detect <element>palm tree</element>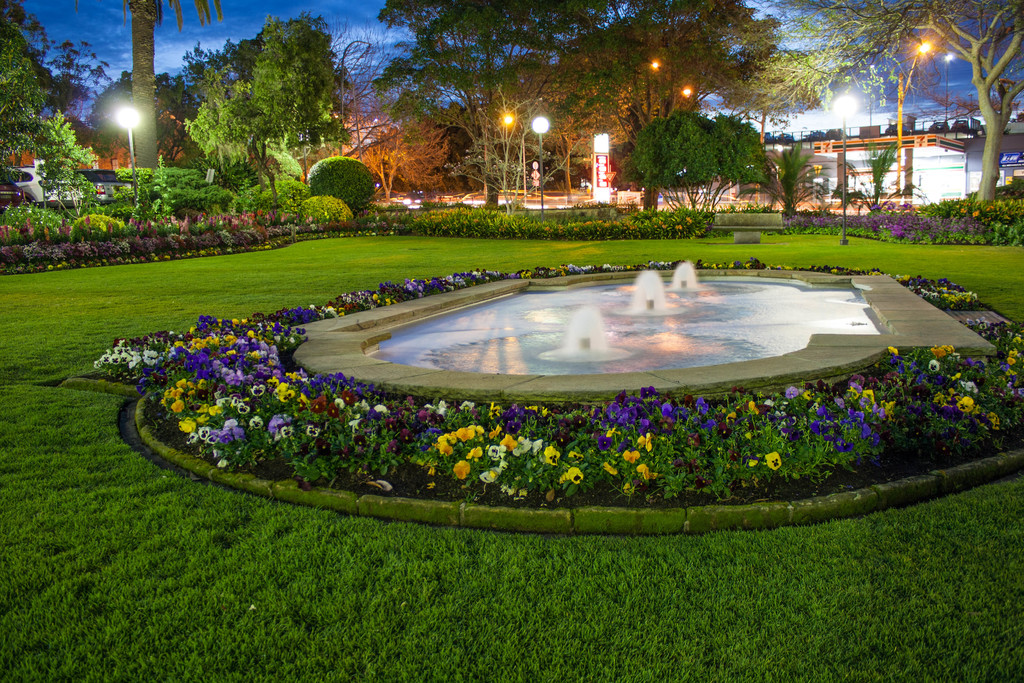
{"x1": 736, "y1": 147, "x2": 828, "y2": 217}
